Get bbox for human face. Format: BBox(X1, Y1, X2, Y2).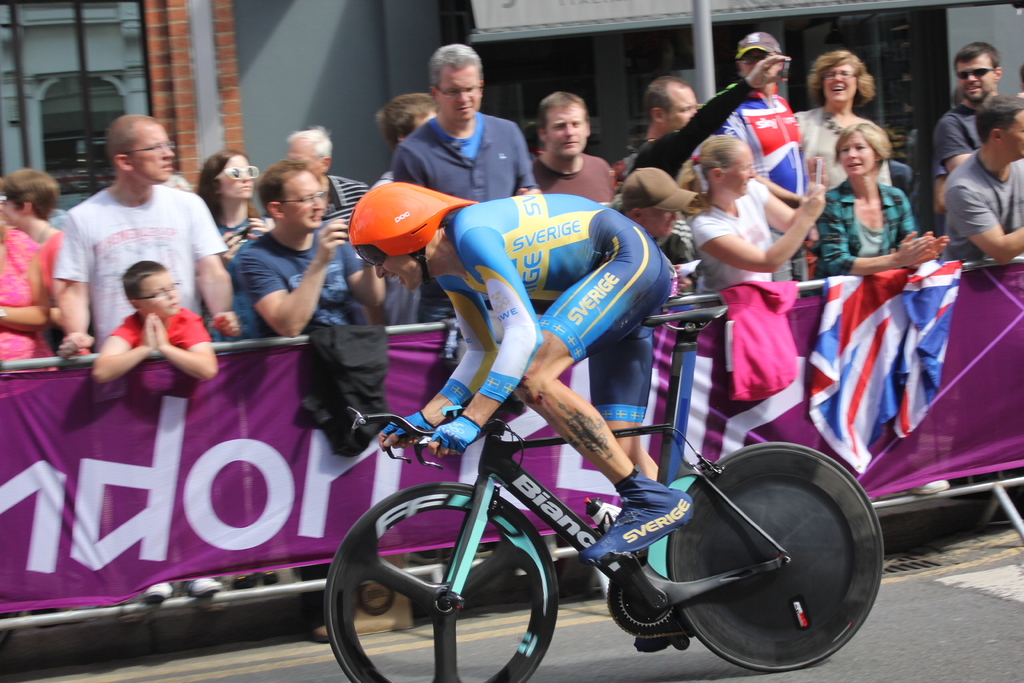
BBox(0, 193, 17, 223).
